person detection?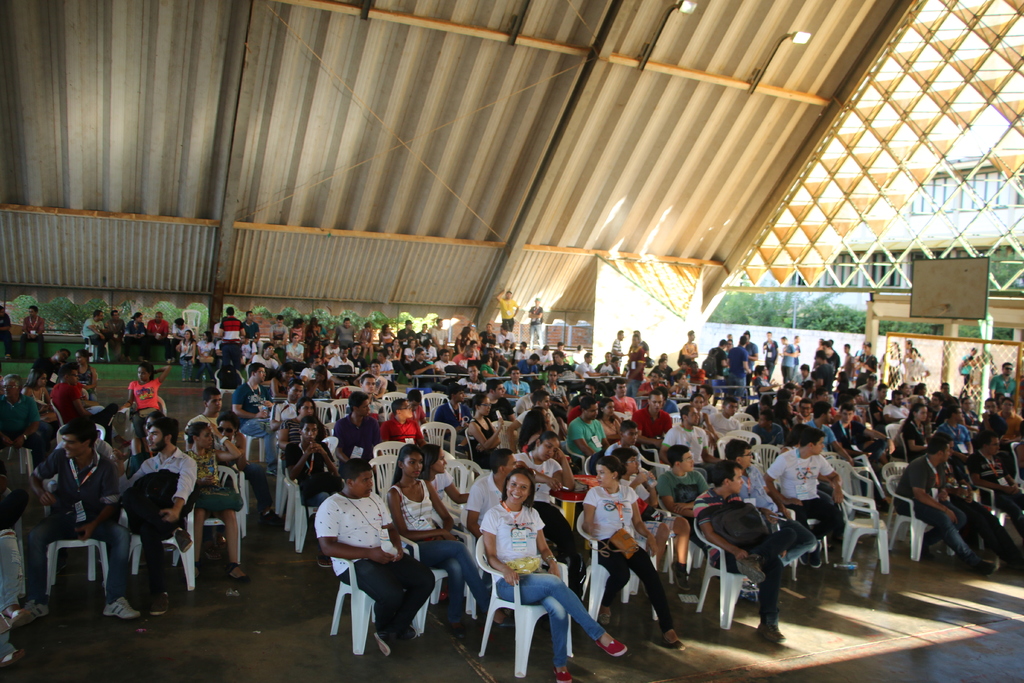
Rect(813, 402, 850, 469)
